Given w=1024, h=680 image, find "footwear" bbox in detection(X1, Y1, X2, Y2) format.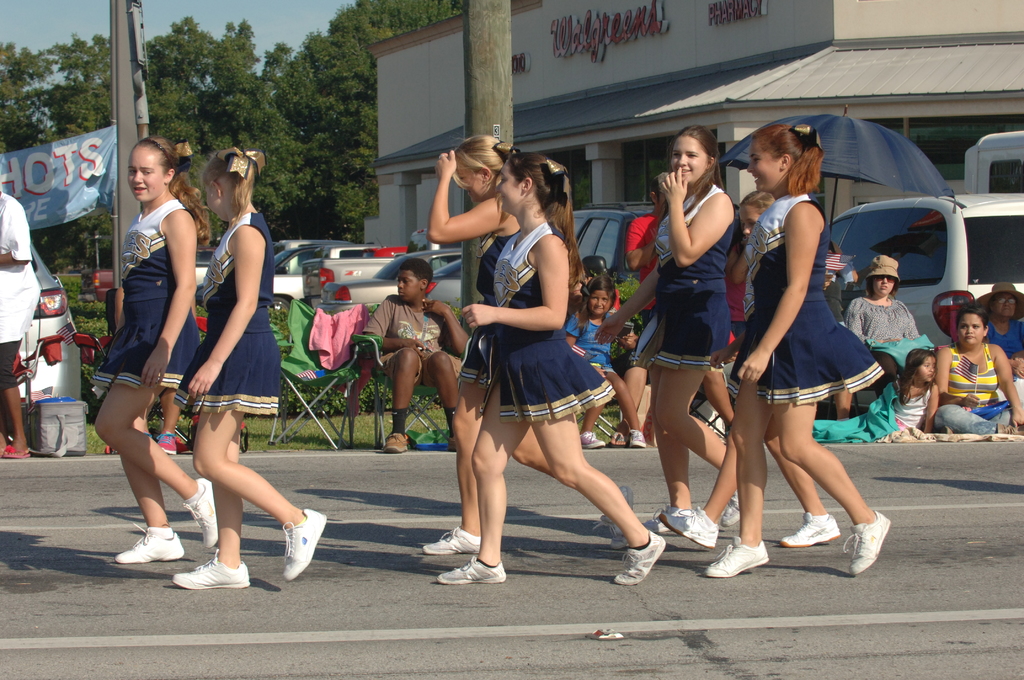
detection(0, 444, 33, 460).
